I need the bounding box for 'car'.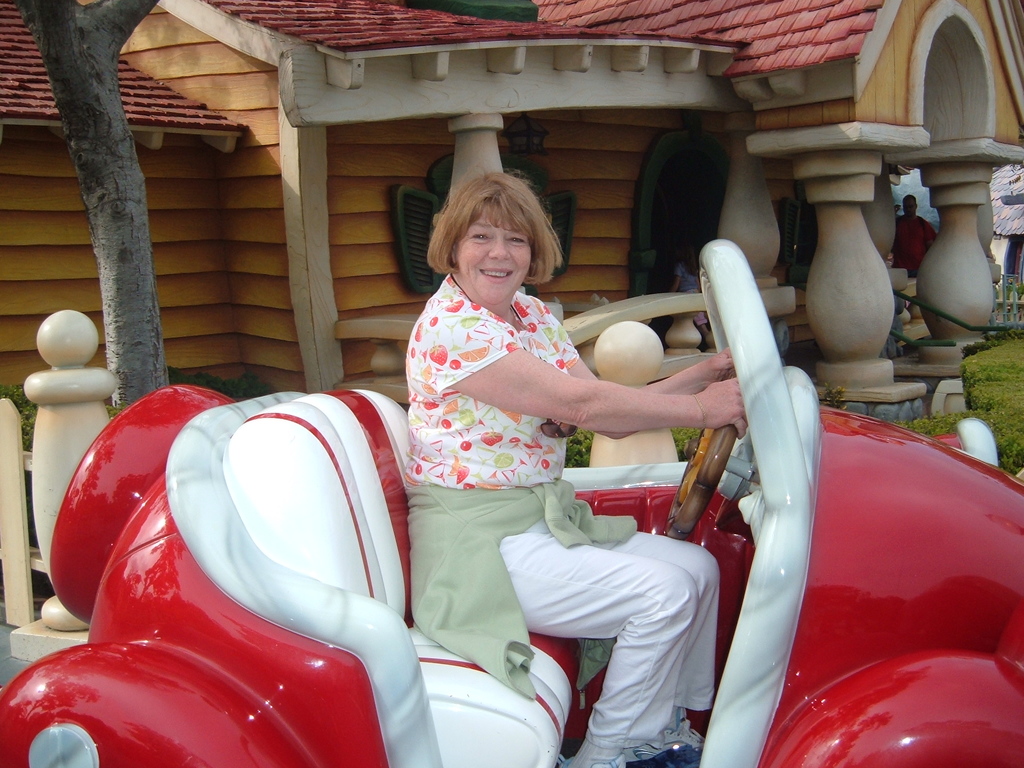
Here it is: (left=0, top=233, right=1023, bottom=767).
